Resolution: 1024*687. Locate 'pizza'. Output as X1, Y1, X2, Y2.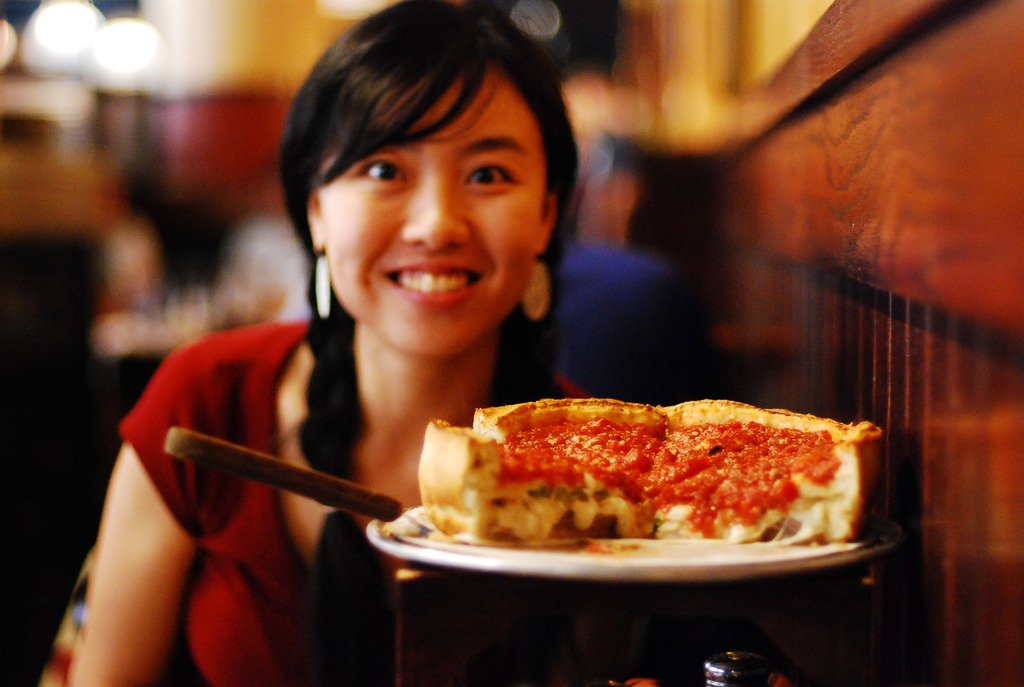
375, 400, 897, 578.
